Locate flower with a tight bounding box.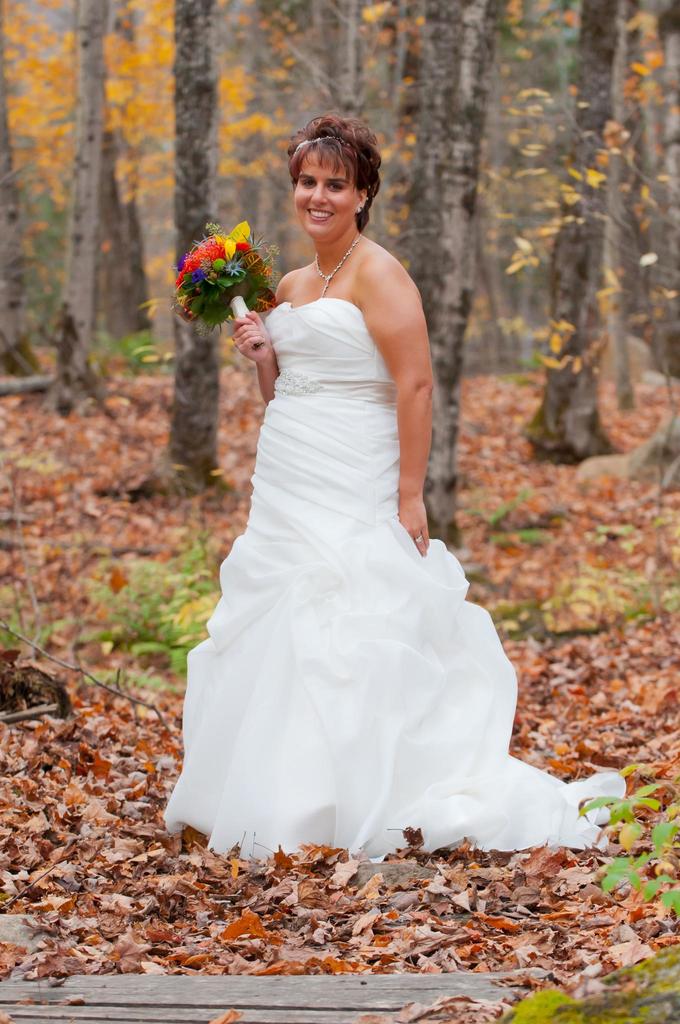
(x1=204, y1=236, x2=238, y2=266).
